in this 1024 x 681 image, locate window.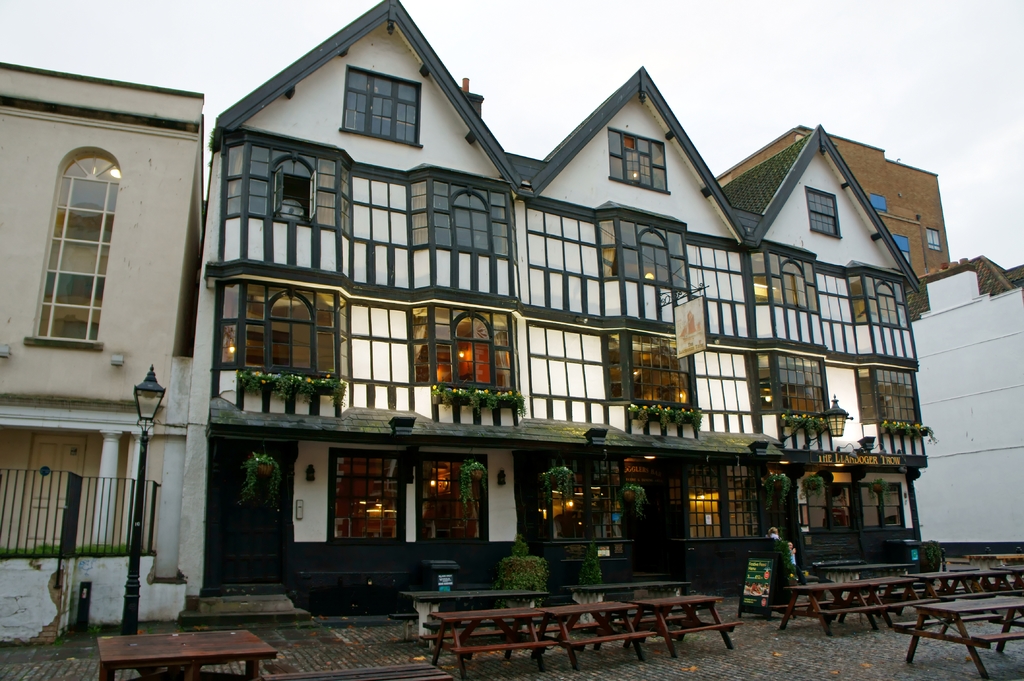
Bounding box: x1=405 y1=180 x2=524 y2=266.
